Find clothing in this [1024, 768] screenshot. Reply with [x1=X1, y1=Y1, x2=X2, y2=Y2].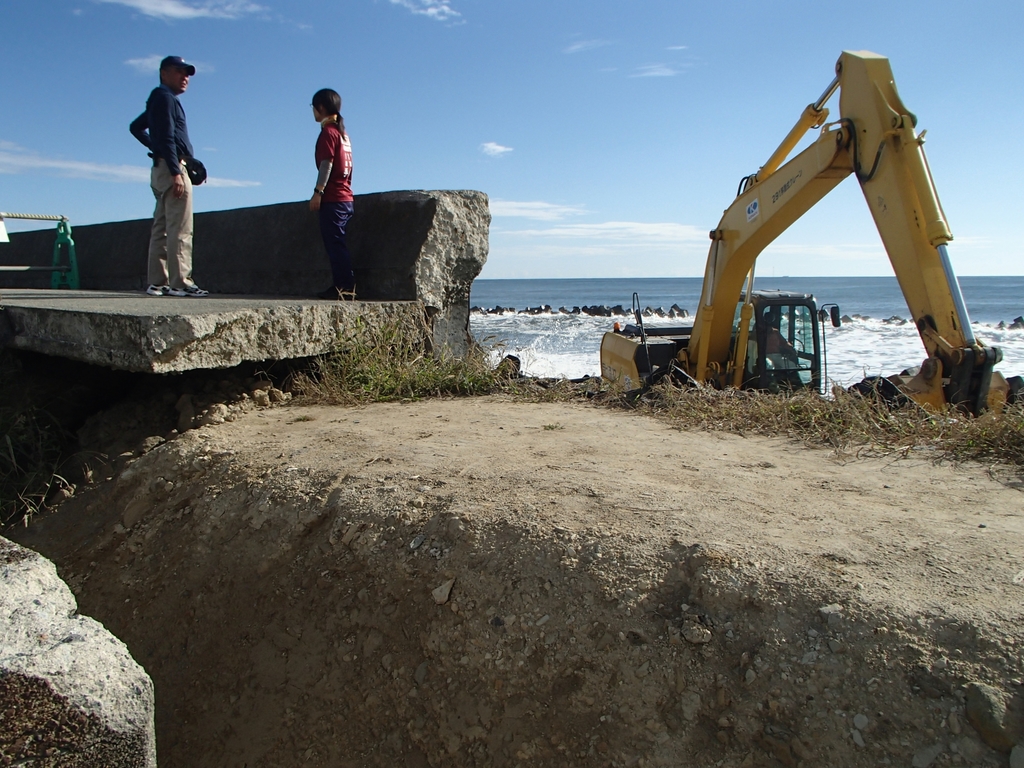
[x1=763, y1=325, x2=794, y2=367].
